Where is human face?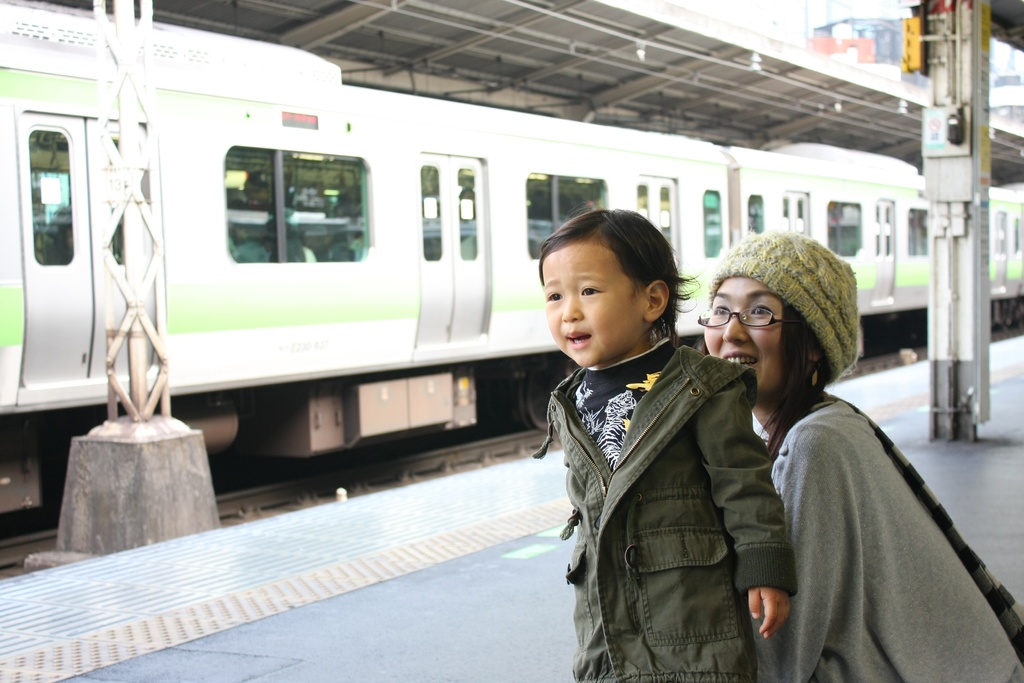
detection(699, 278, 785, 400).
